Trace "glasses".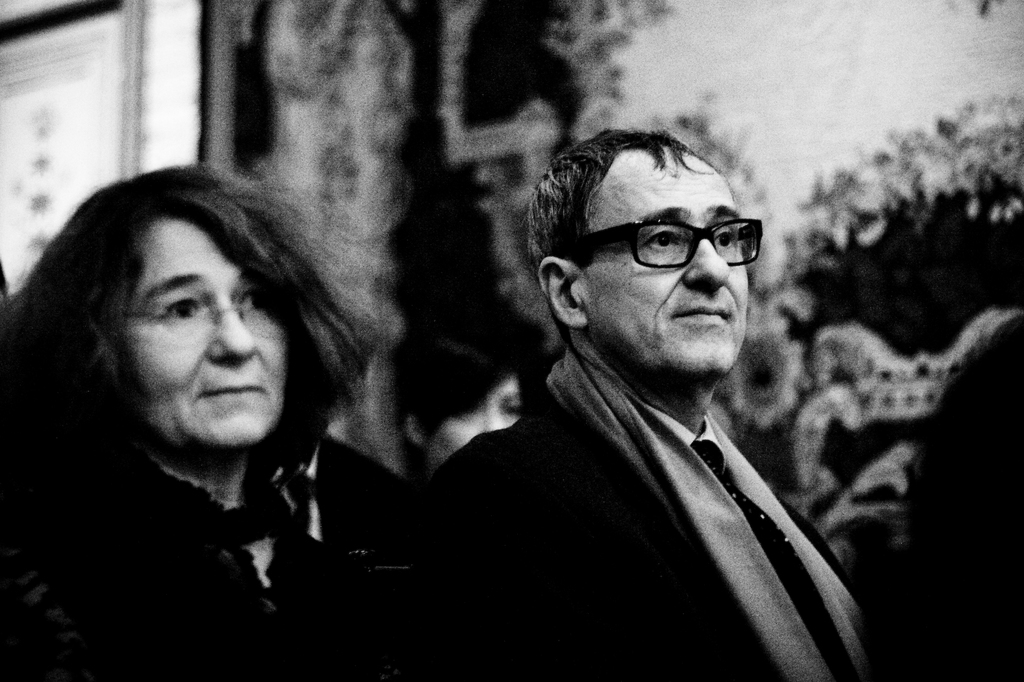
Traced to x1=566, y1=213, x2=765, y2=271.
